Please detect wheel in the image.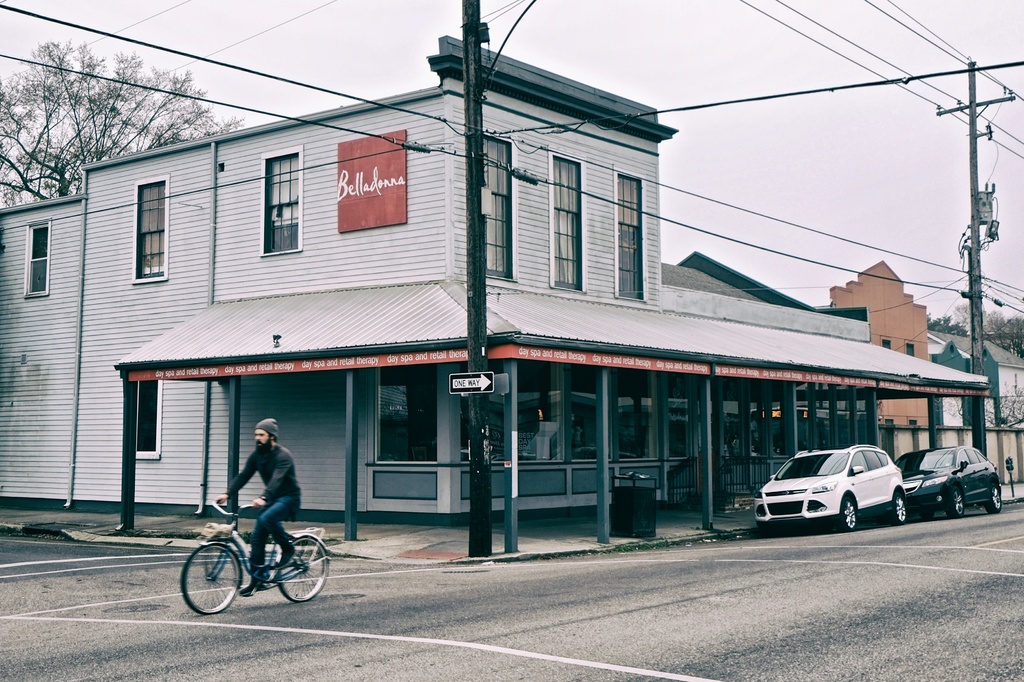
box=[842, 488, 859, 534].
